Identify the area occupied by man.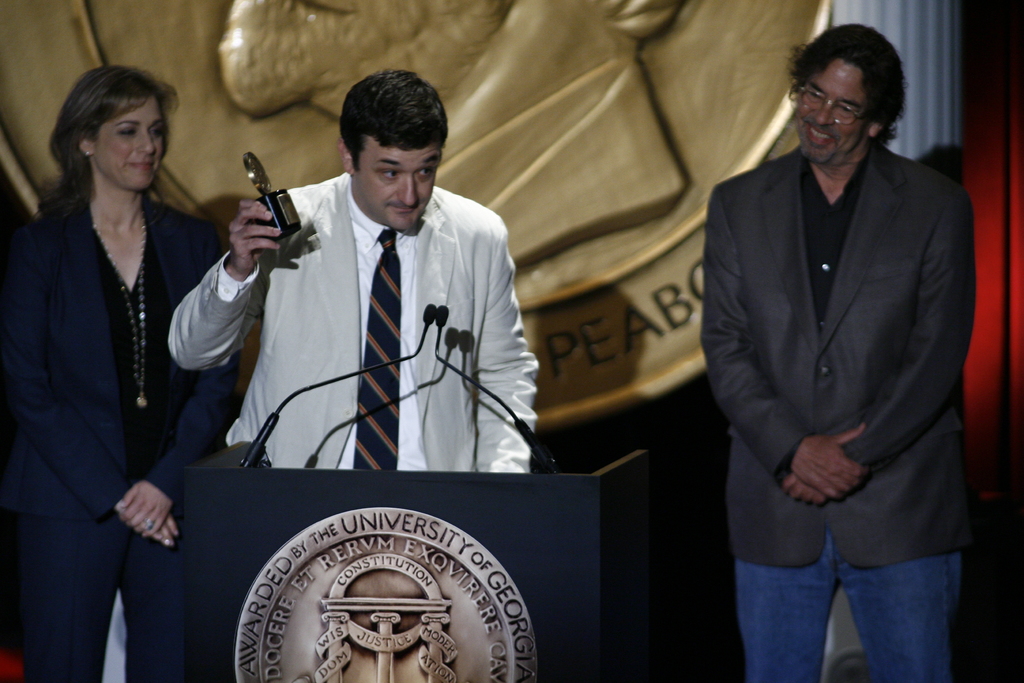
Area: 204/103/538/506.
